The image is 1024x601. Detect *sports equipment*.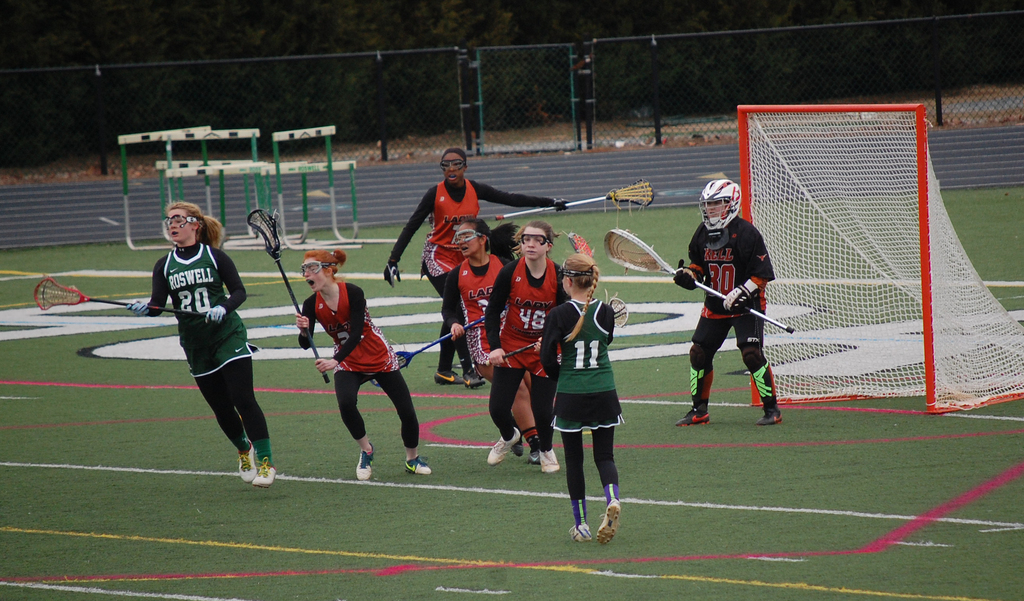
Detection: (left=234, top=438, right=256, bottom=483).
